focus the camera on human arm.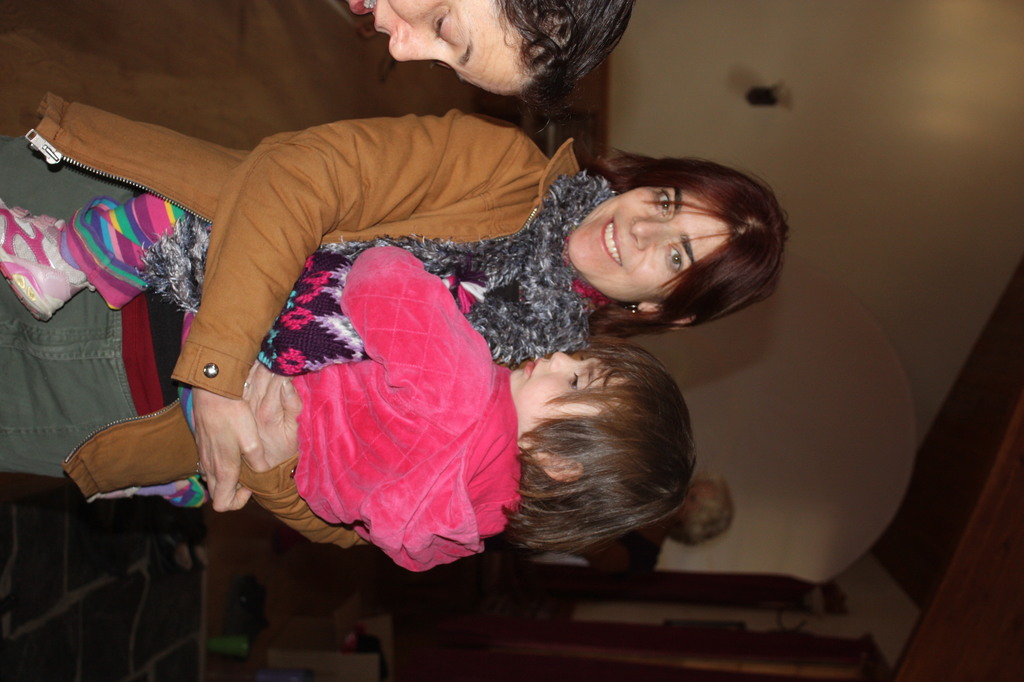
Focus region: <bbox>339, 244, 494, 430</bbox>.
